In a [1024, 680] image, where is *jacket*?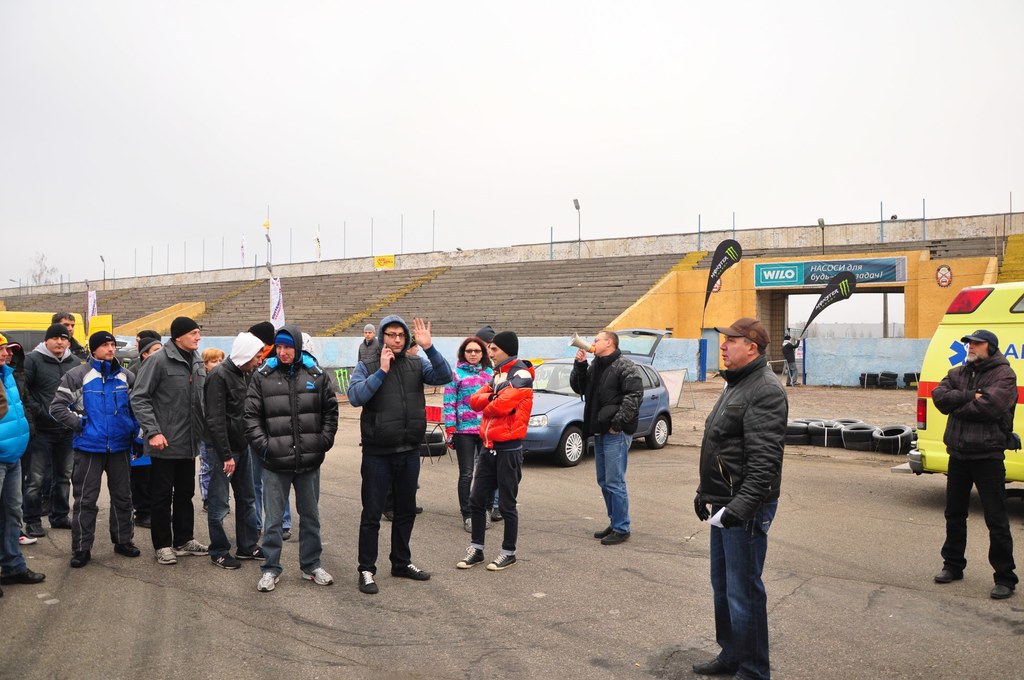
<bbox>0, 363, 33, 459</bbox>.
